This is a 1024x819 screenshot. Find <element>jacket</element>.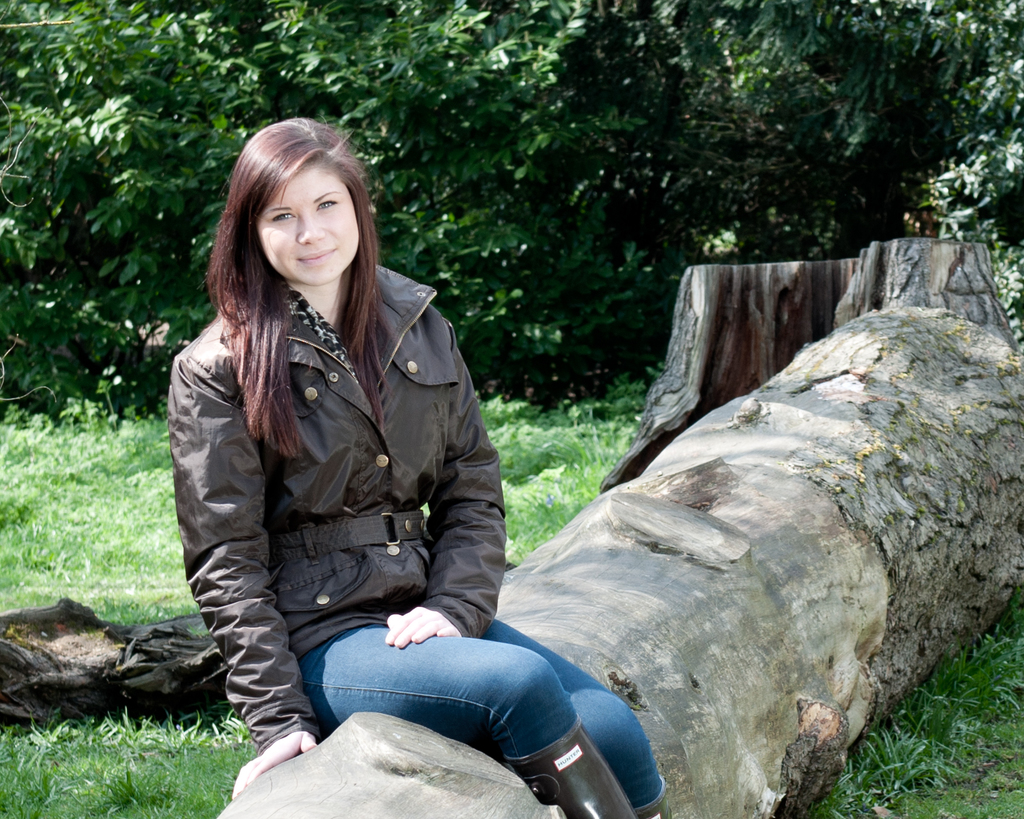
Bounding box: (x1=114, y1=259, x2=520, y2=797).
